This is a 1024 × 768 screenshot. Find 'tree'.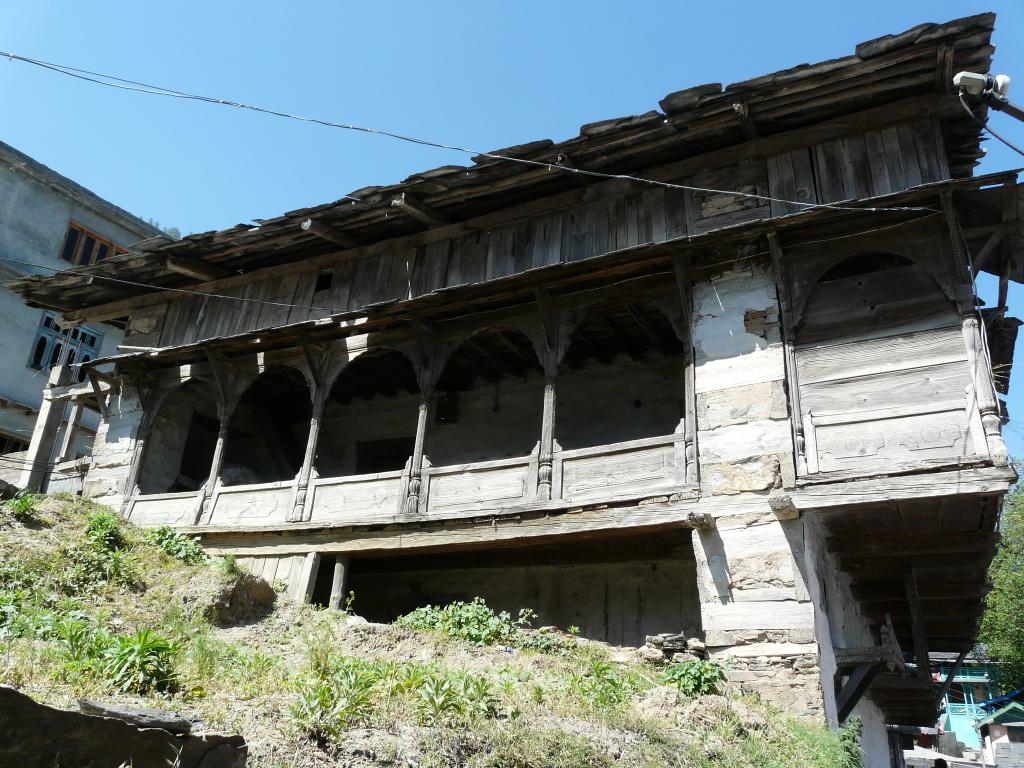
Bounding box: (x1=977, y1=476, x2=1023, y2=668).
